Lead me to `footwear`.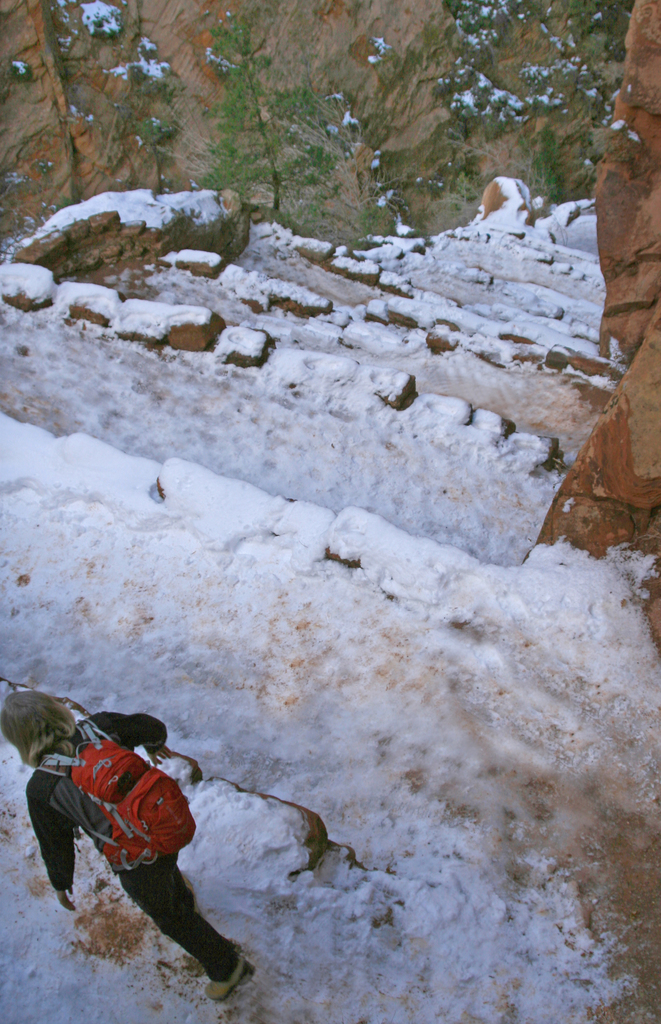
Lead to Rect(204, 943, 259, 1001).
